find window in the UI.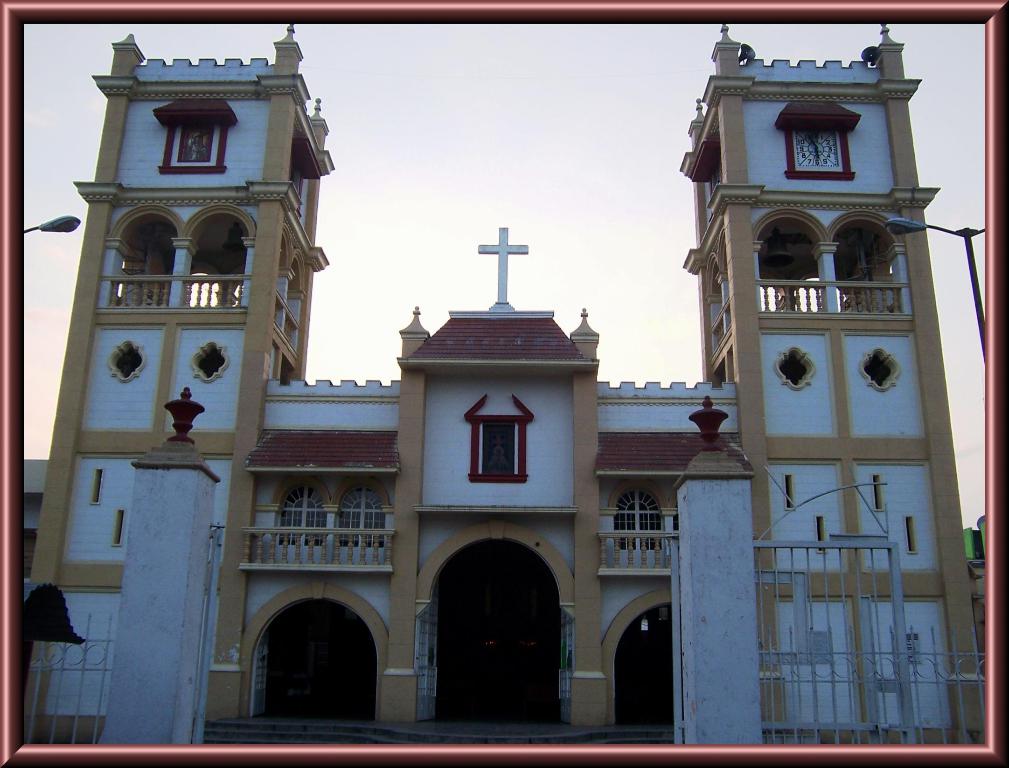
UI element at 151, 96, 241, 175.
